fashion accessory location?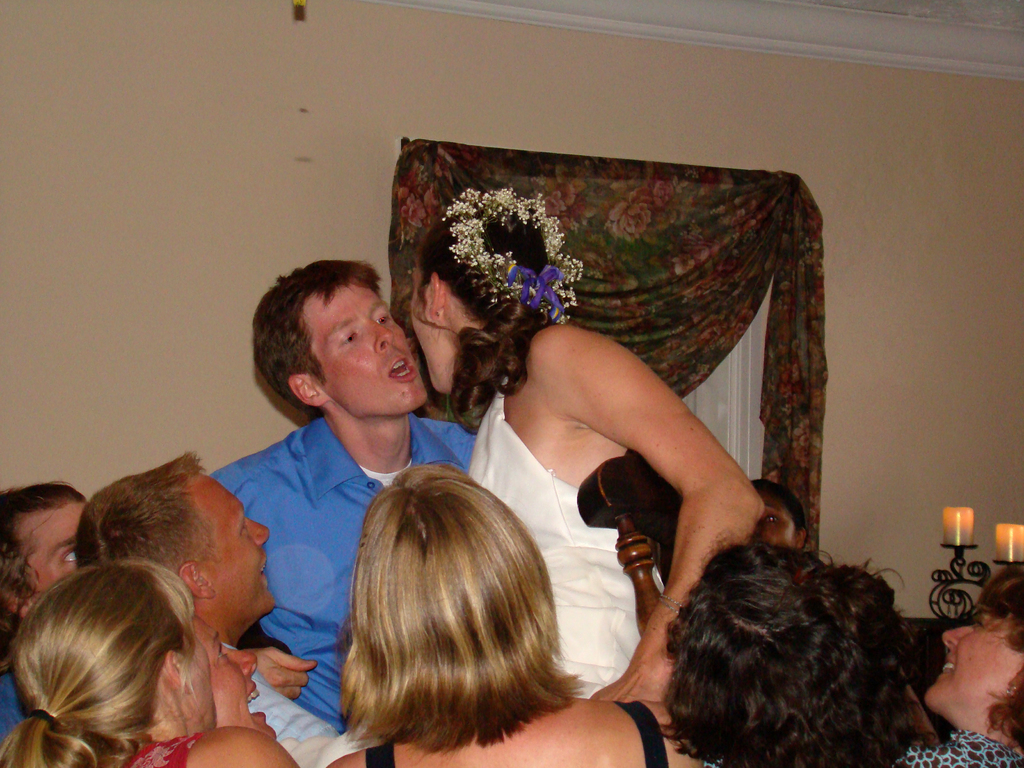
BBox(440, 182, 586, 326)
